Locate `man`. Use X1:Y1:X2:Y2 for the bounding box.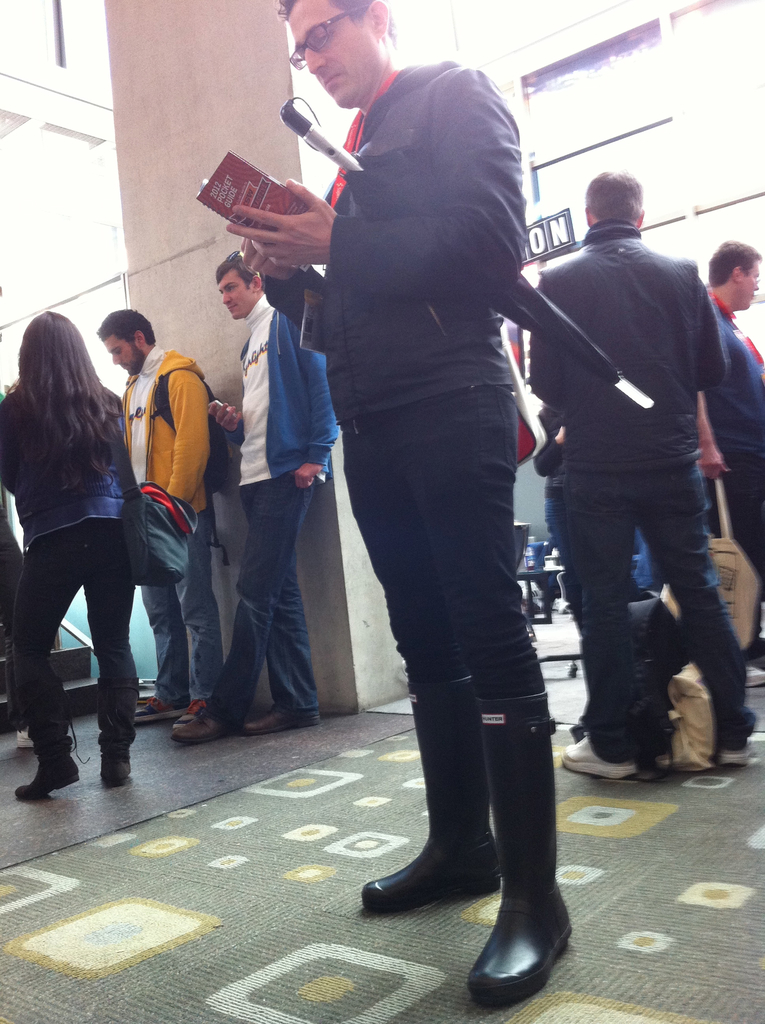
526:166:758:791.
